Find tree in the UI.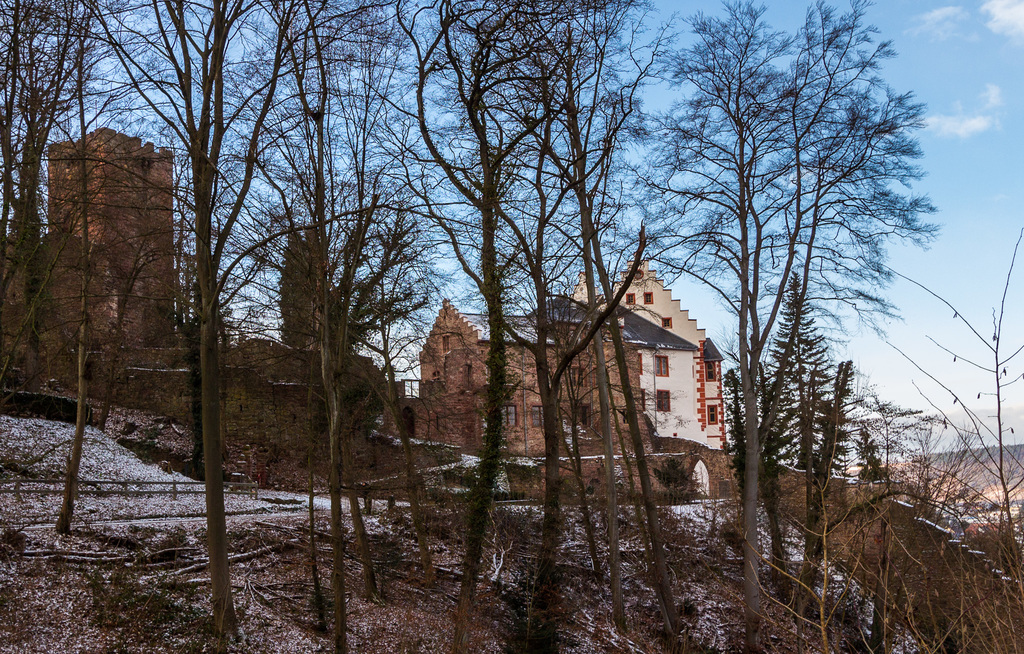
UI element at Rect(644, 1, 927, 543).
